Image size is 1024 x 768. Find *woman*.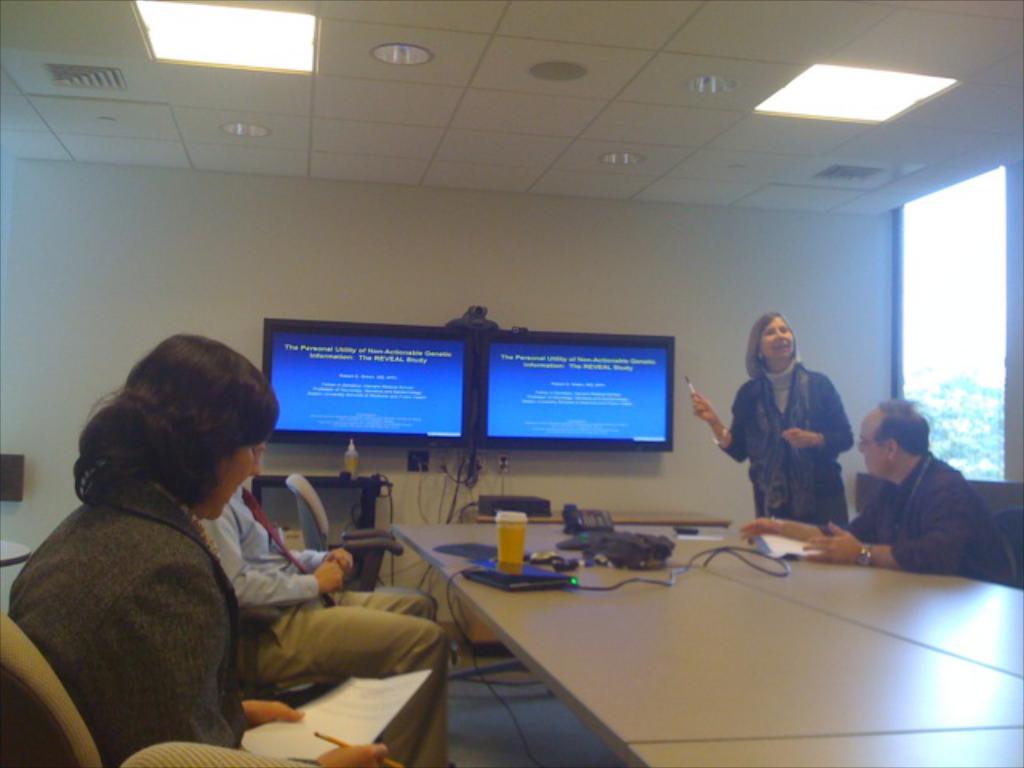
[left=10, top=336, right=406, bottom=766].
